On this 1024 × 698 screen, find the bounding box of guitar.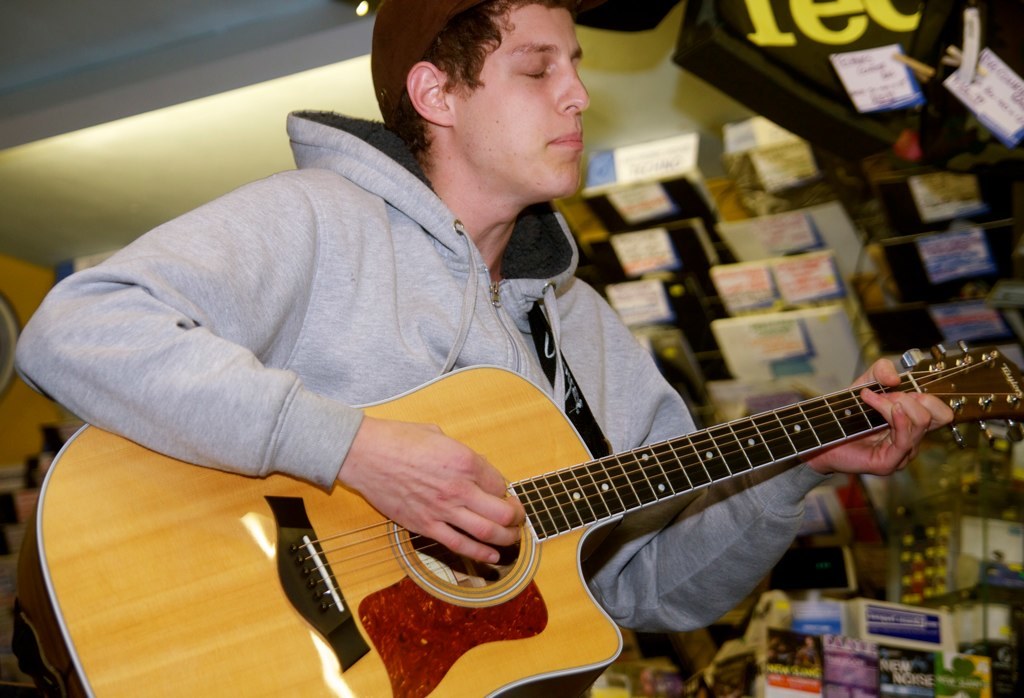
Bounding box: rect(14, 334, 1020, 697).
